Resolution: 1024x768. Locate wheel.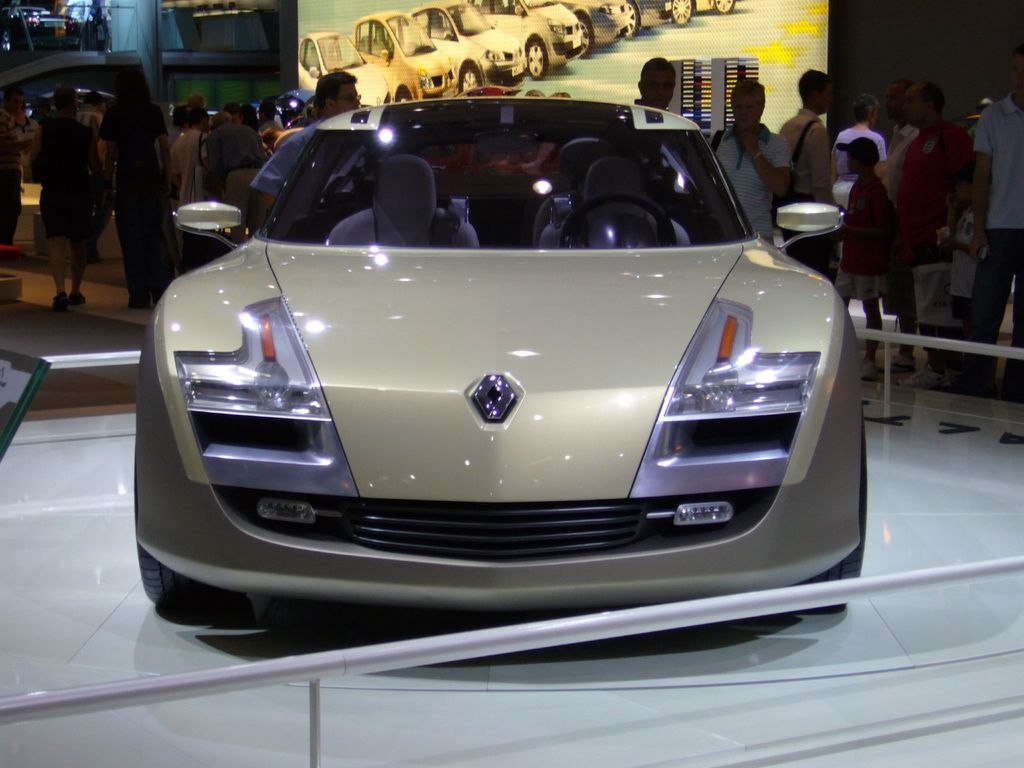
crop(134, 449, 230, 608).
